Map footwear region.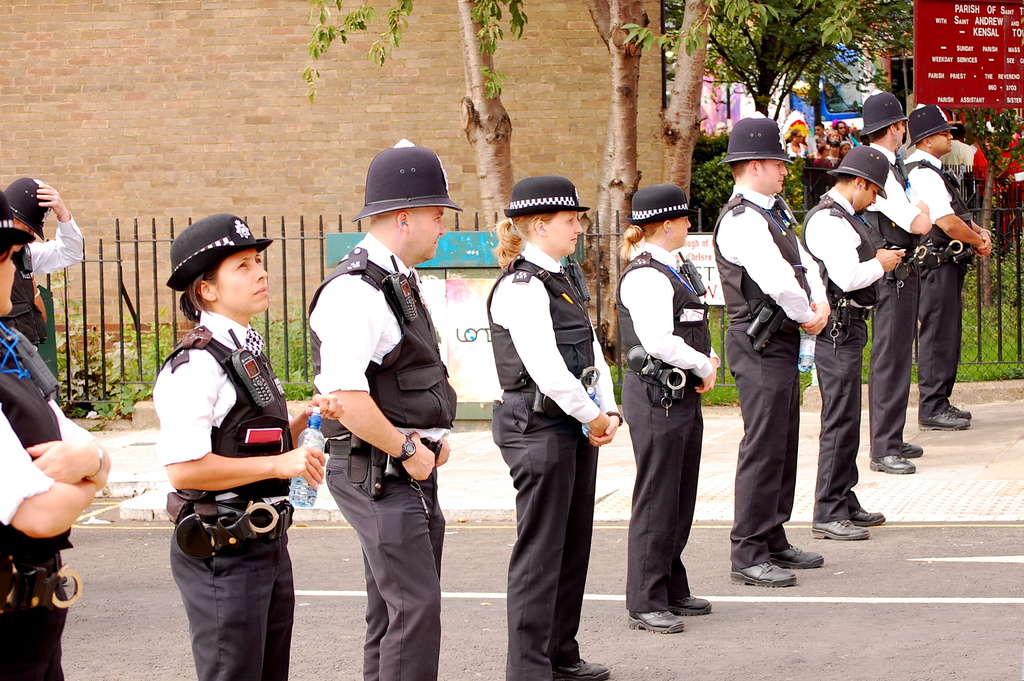
Mapped to left=901, top=433, right=923, bottom=458.
